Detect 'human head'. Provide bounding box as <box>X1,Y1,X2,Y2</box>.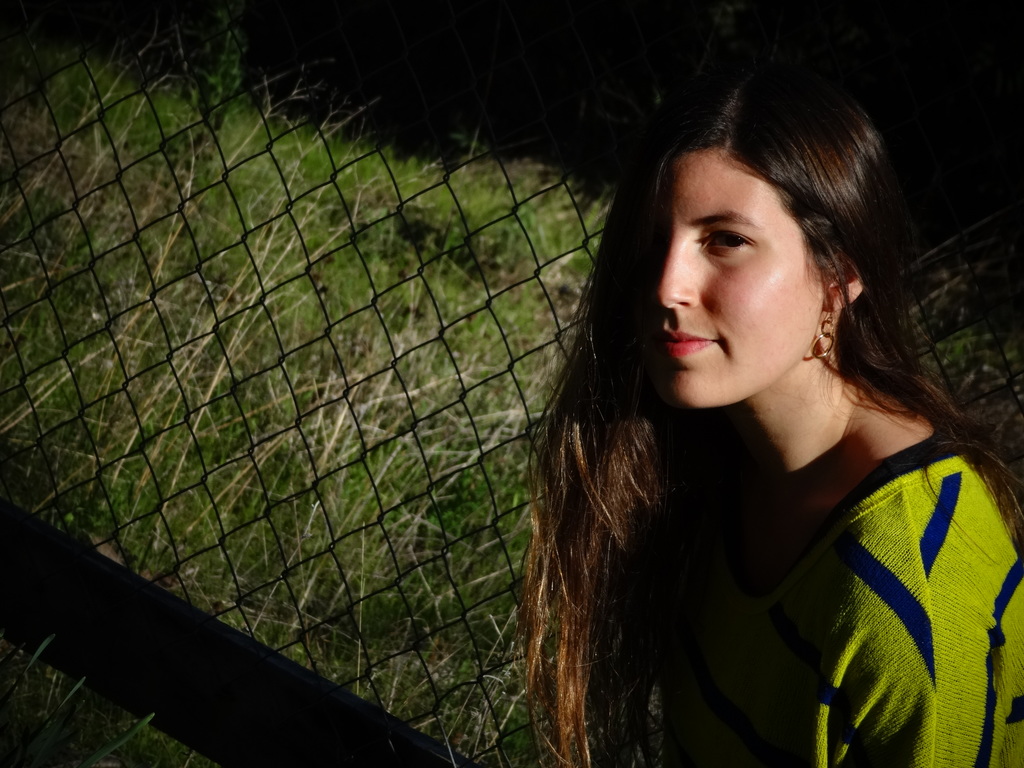
<box>621,82,899,408</box>.
